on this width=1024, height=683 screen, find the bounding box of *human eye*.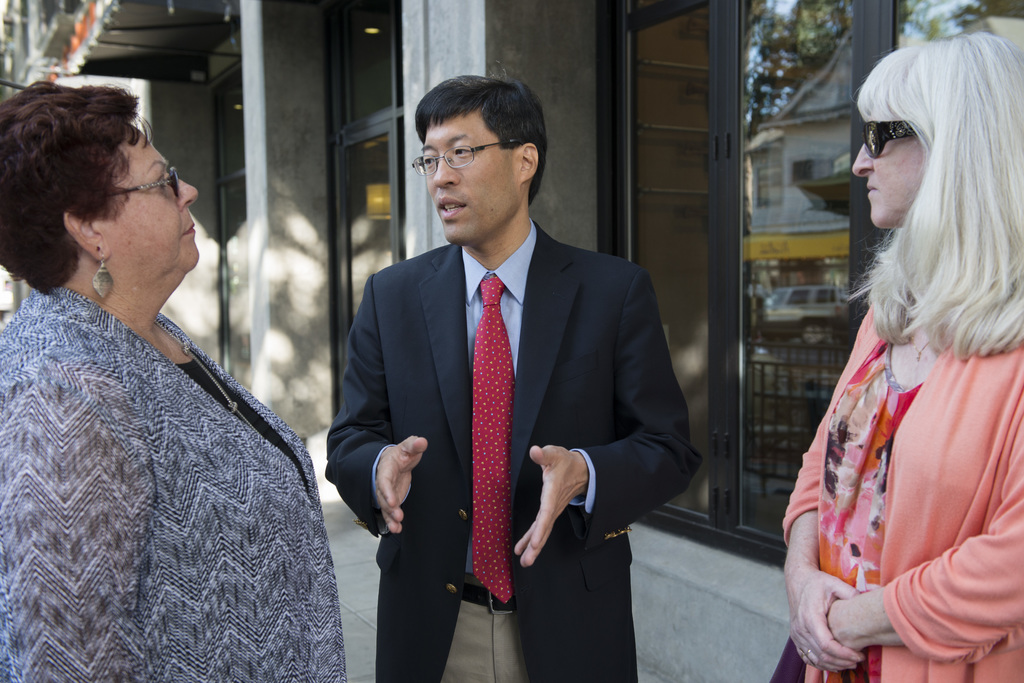
Bounding box: bbox(452, 145, 475, 162).
